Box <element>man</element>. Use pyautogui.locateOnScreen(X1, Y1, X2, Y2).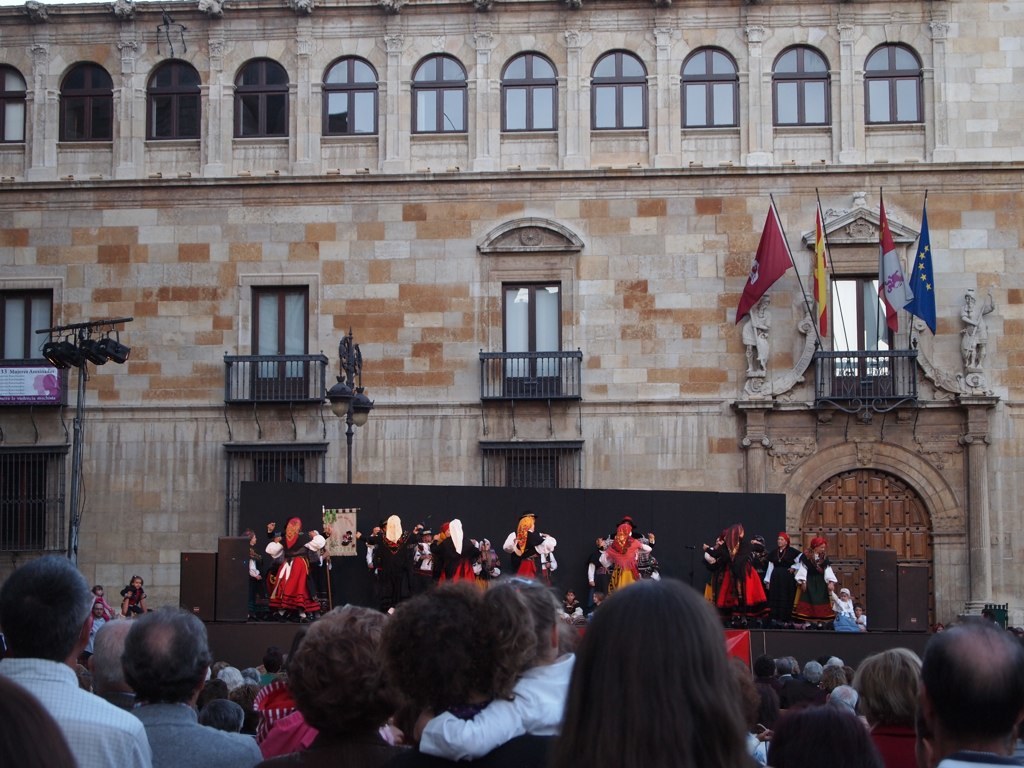
pyautogui.locateOnScreen(823, 684, 860, 719).
